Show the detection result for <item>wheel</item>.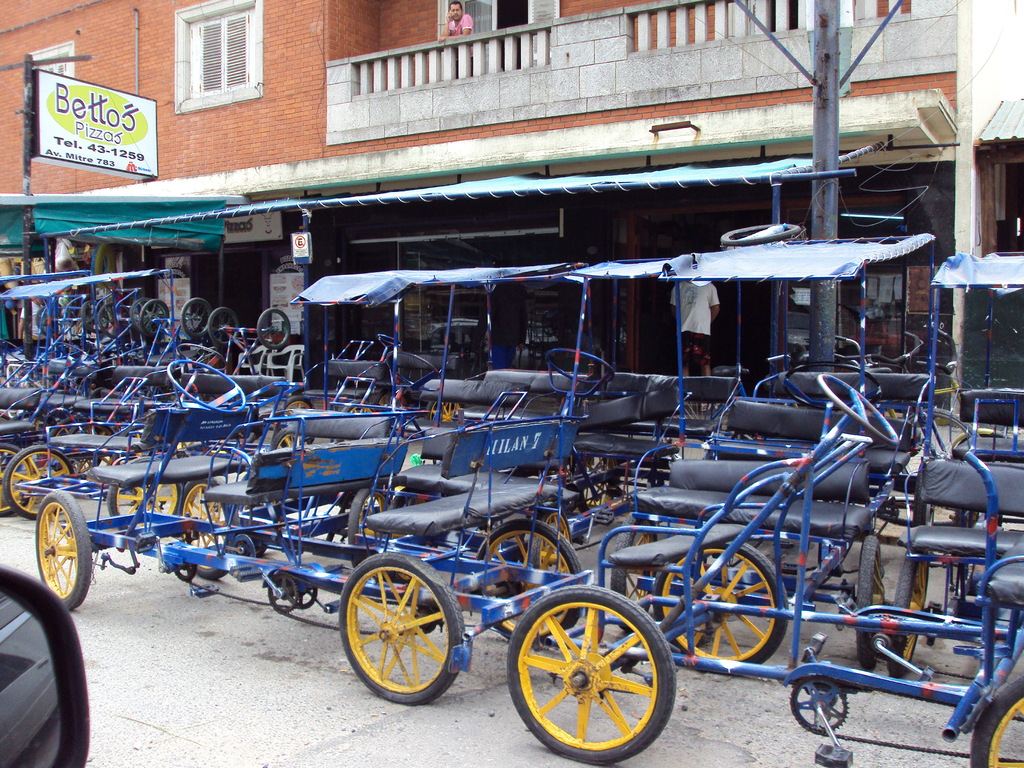
Rect(166, 359, 246, 415).
